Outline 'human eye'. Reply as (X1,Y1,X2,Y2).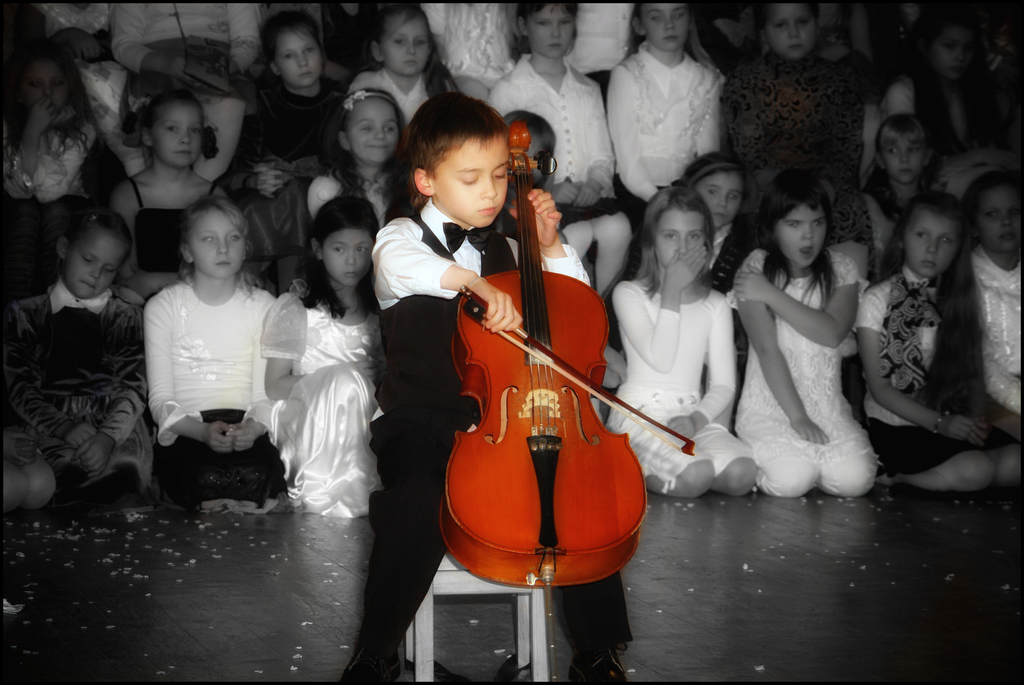
(332,243,346,252).
